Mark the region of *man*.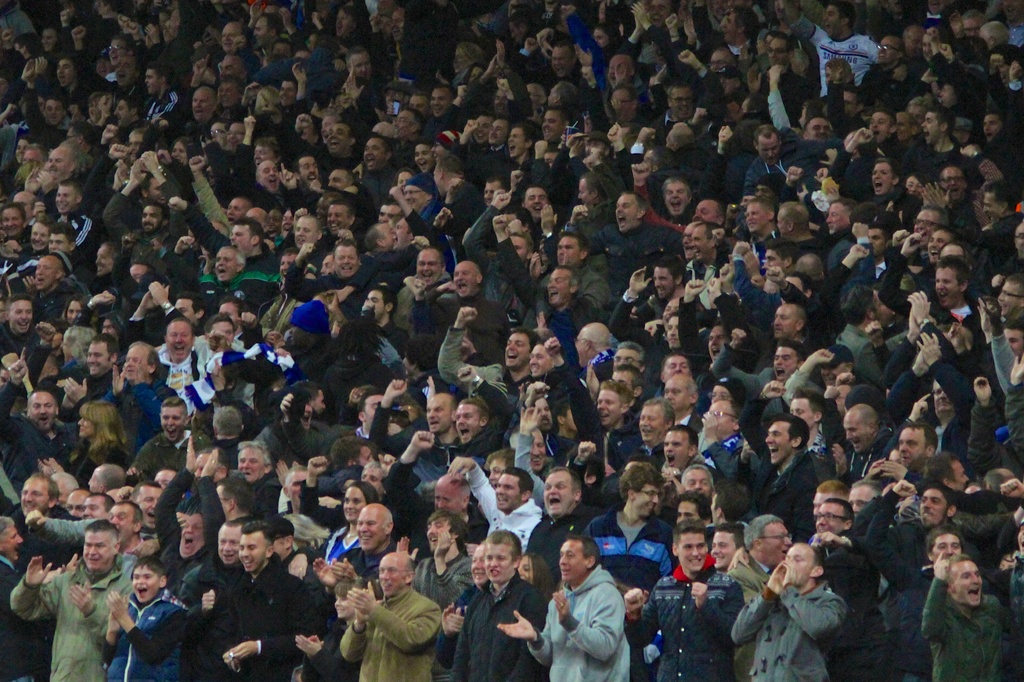
Region: {"left": 3, "top": 472, "right": 72, "bottom": 574}.
